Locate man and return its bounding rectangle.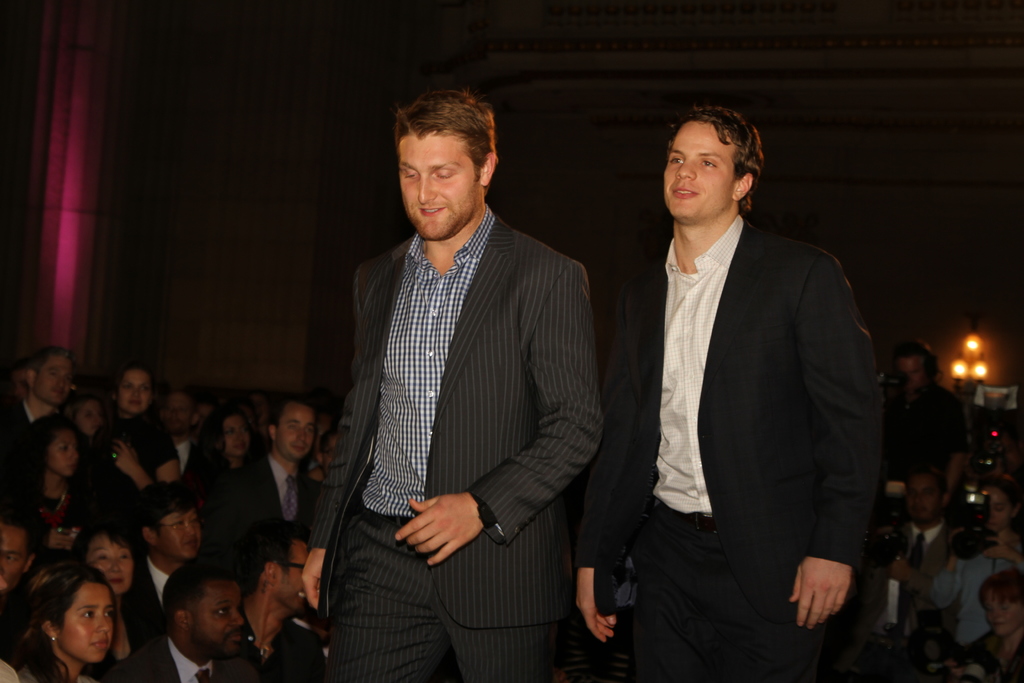
<bbox>890, 336, 968, 490</bbox>.
